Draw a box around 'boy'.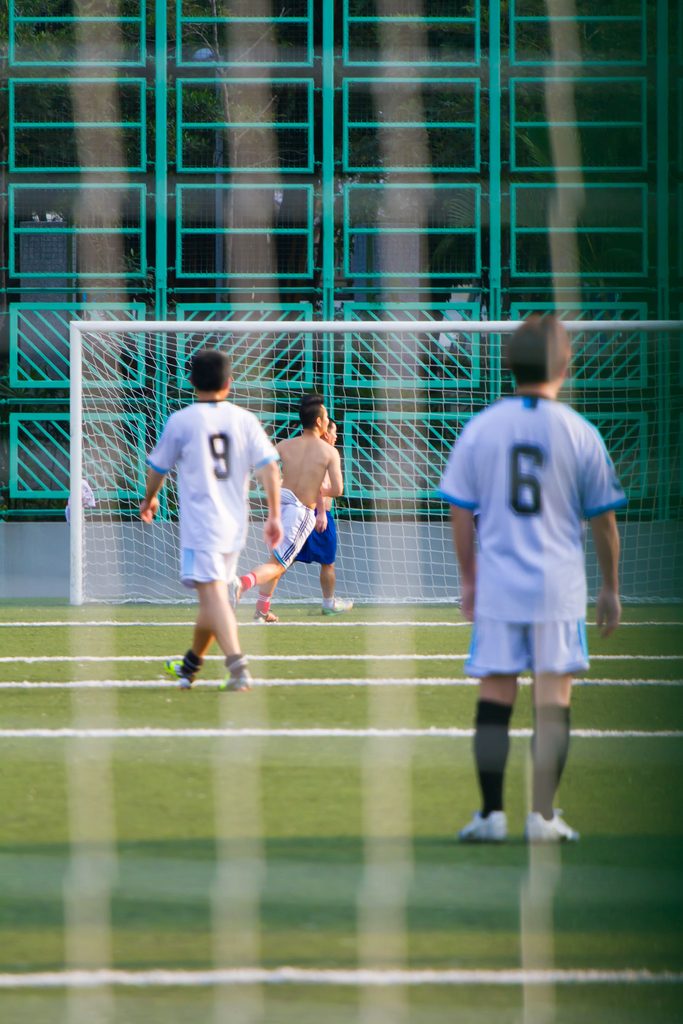
locate(140, 349, 288, 693).
